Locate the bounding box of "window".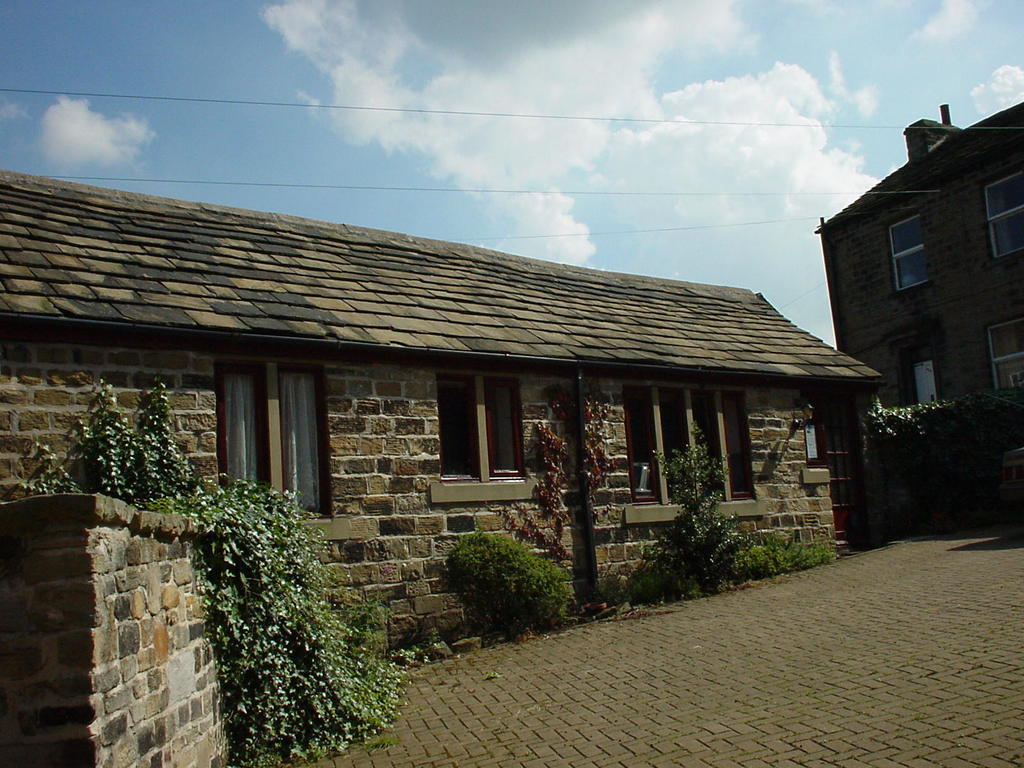
Bounding box: {"left": 893, "top": 209, "right": 924, "bottom": 292}.
